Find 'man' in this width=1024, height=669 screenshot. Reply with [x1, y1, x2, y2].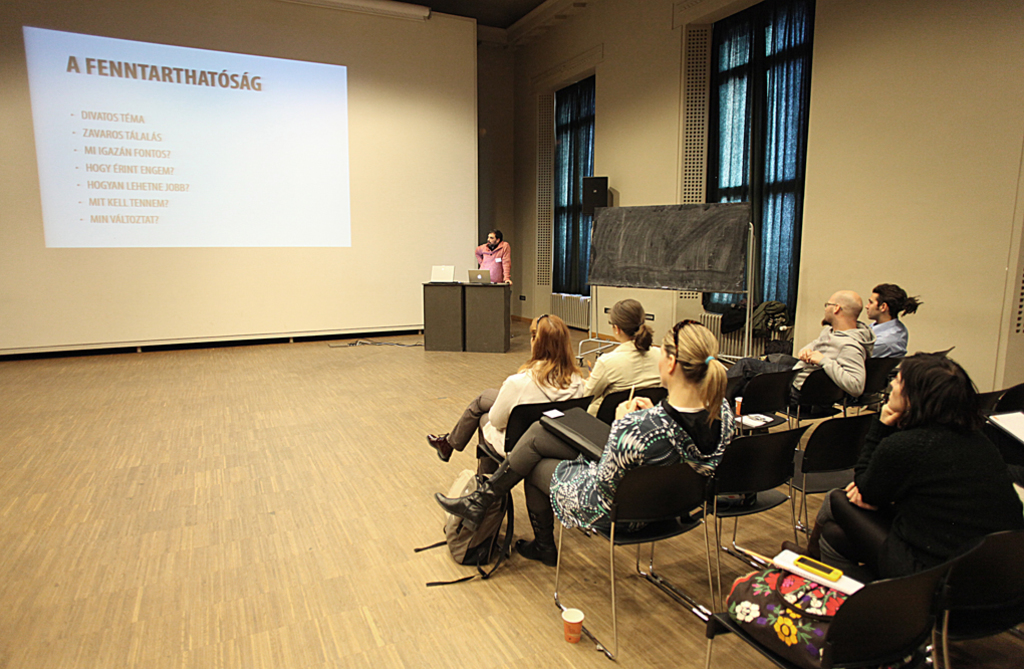
[865, 278, 922, 356].
